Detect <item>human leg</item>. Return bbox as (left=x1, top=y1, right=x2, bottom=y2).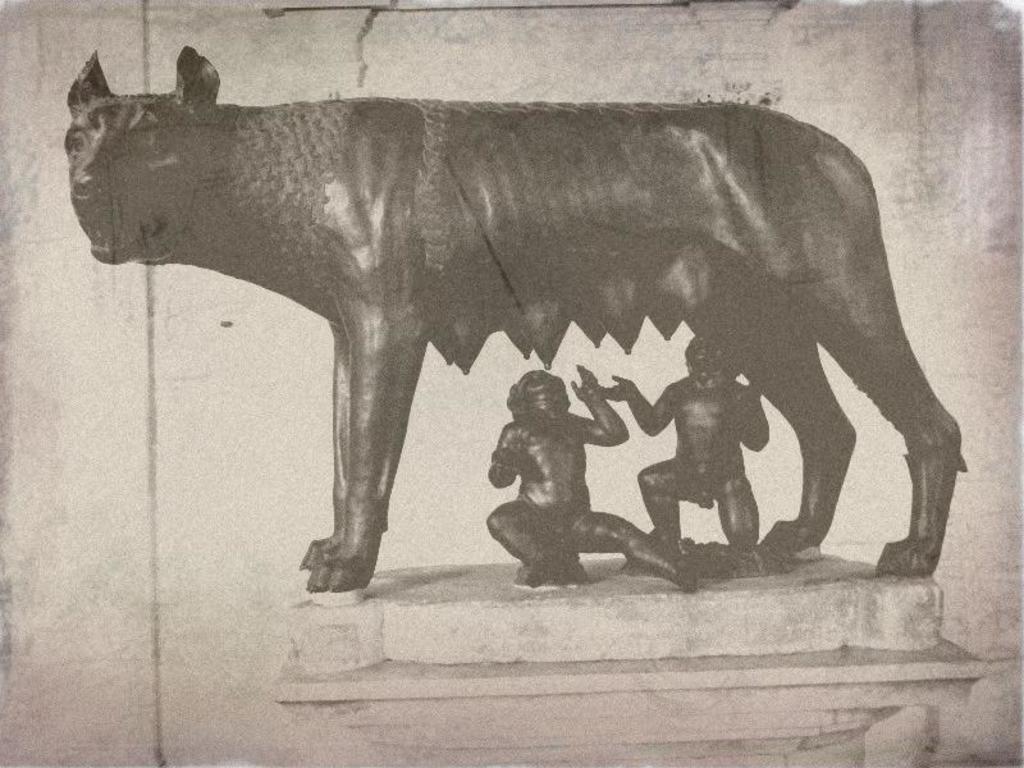
(left=476, top=500, right=570, bottom=591).
